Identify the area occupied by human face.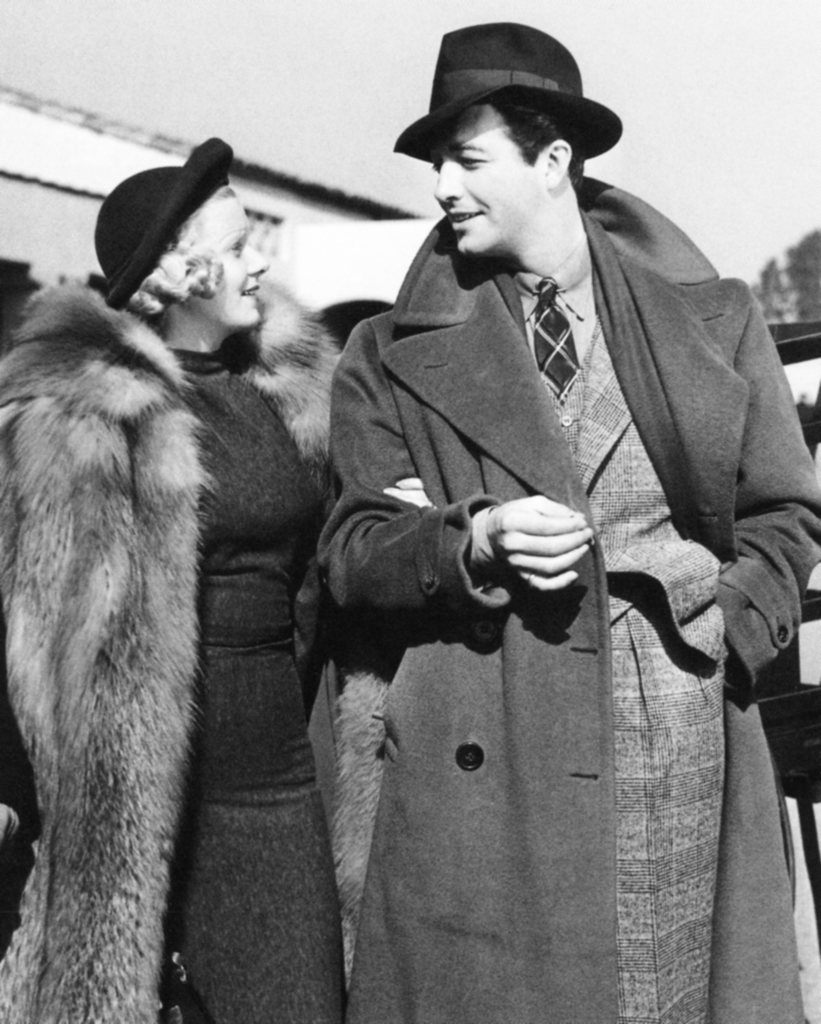
Area: 434,132,511,255.
